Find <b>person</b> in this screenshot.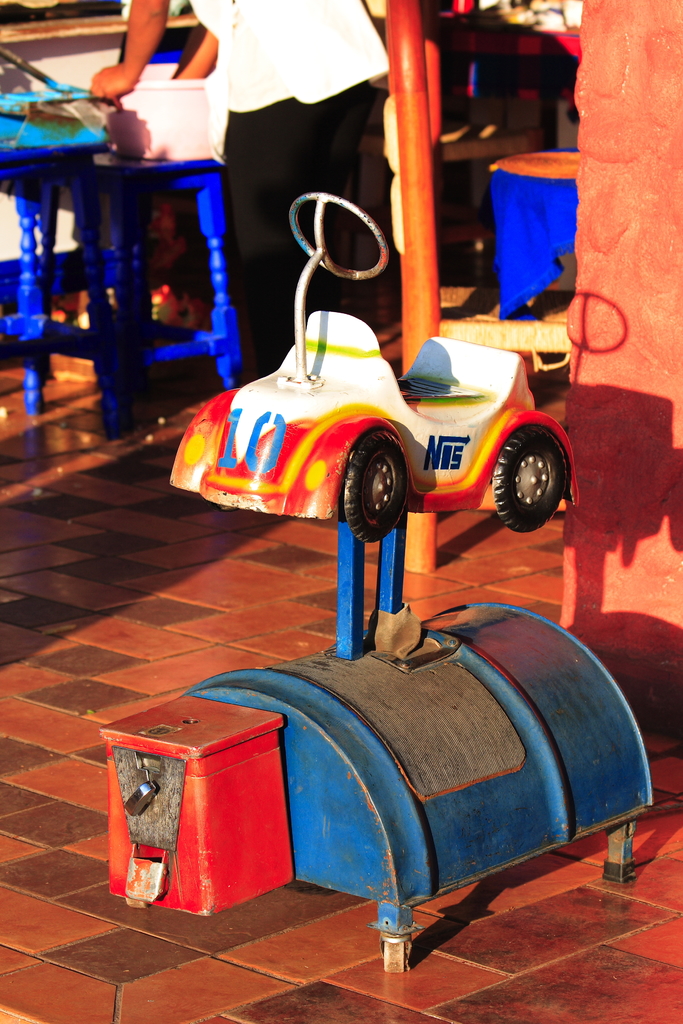
The bounding box for <b>person</b> is (90,0,381,369).
